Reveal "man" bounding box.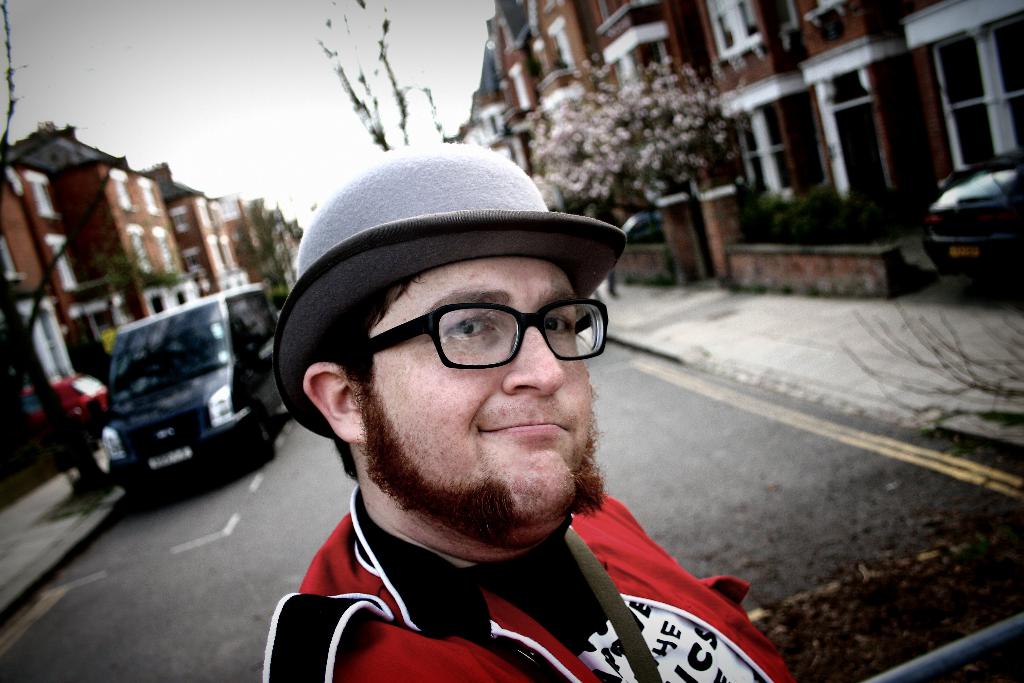
Revealed: 209,157,771,669.
